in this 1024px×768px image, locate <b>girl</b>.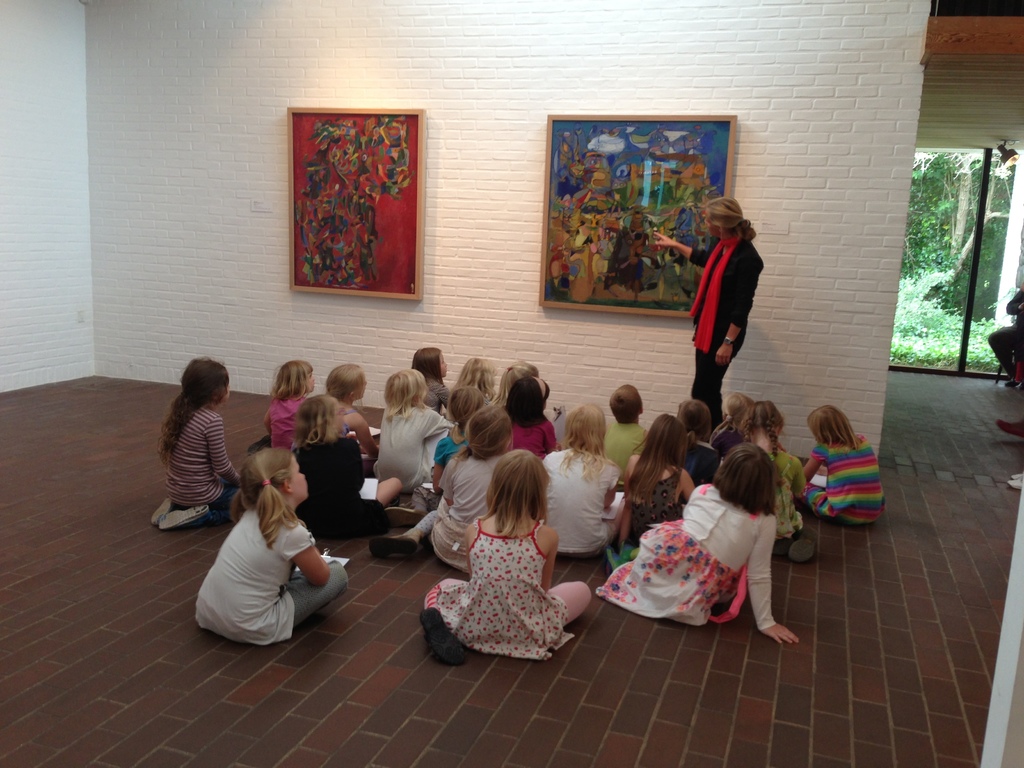
Bounding box: (x1=611, y1=412, x2=699, y2=534).
